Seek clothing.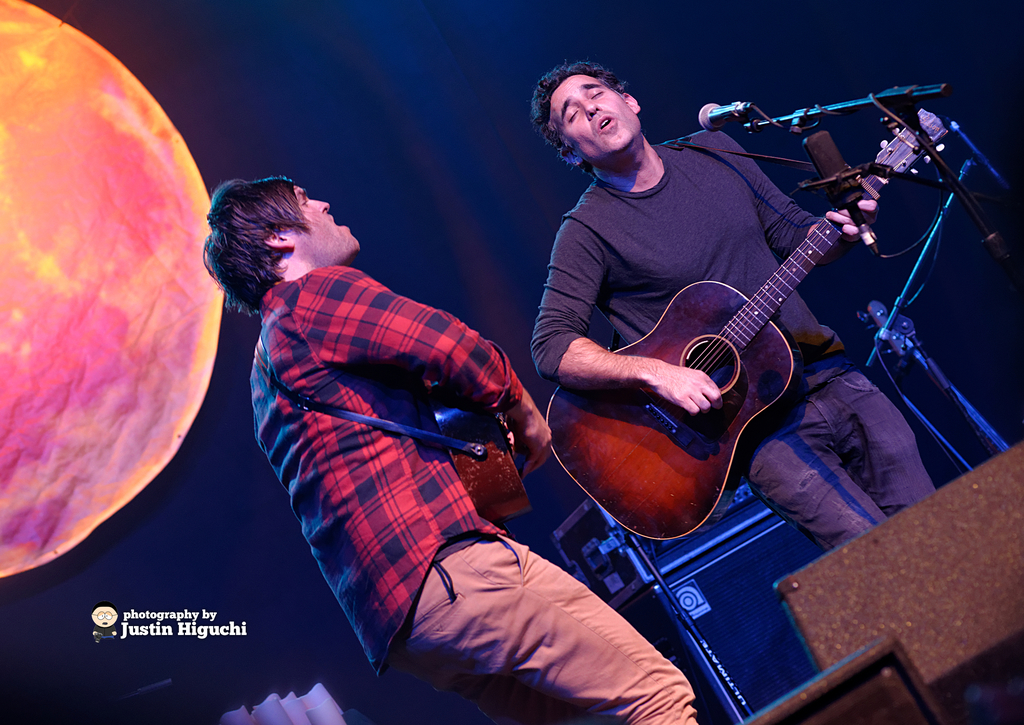
crop(248, 234, 614, 687).
